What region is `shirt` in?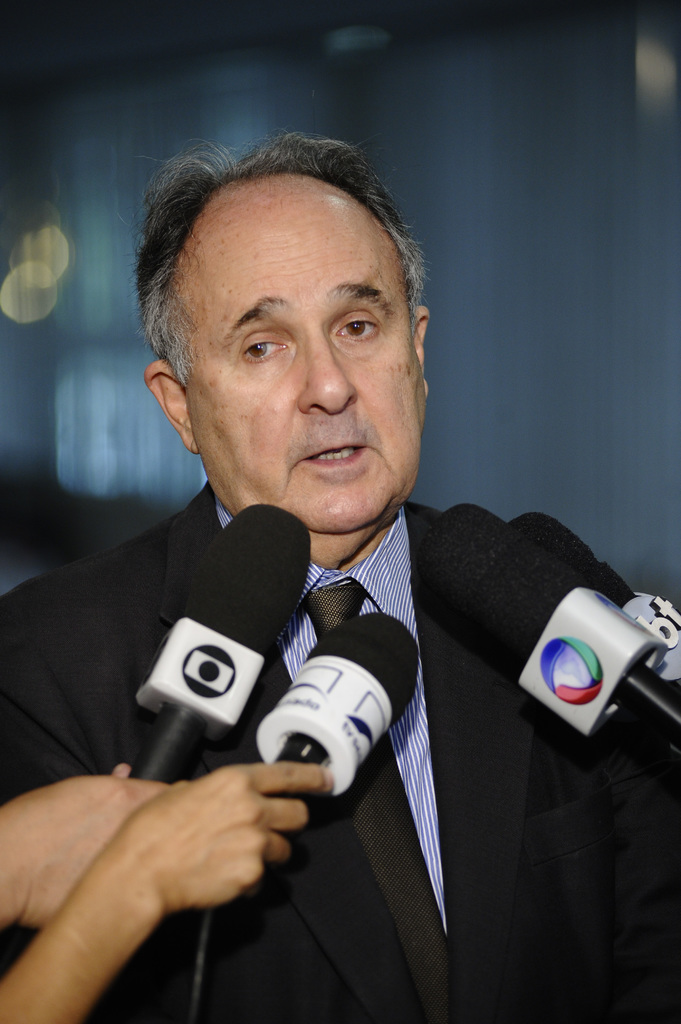
rect(217, 496, 443, 932).
